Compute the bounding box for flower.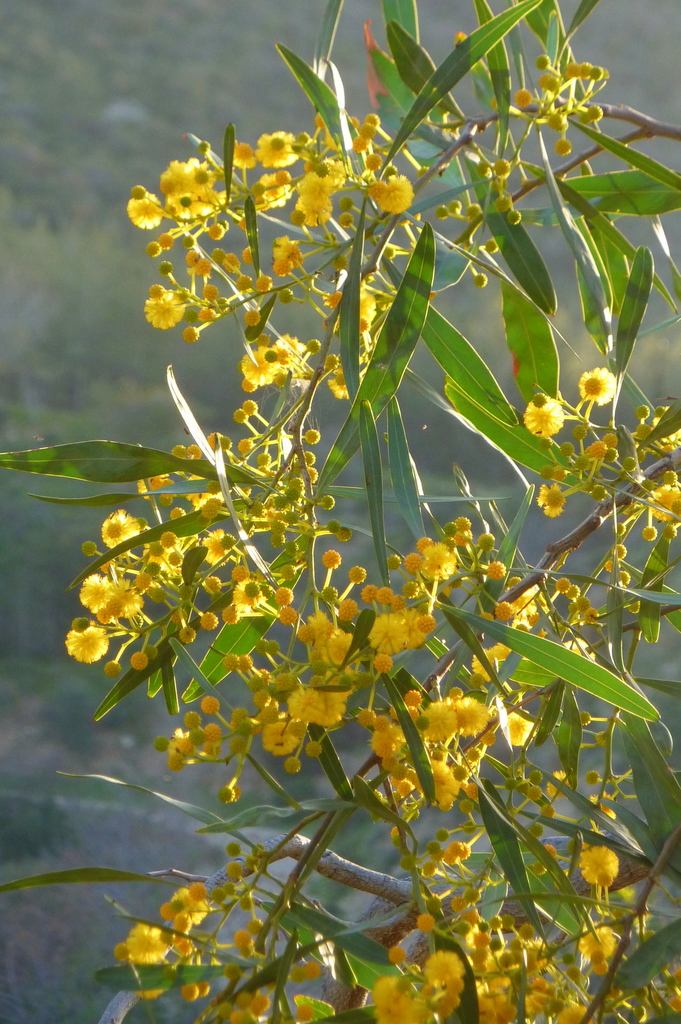
{"x1": 69, "y1": 621, "x2": 107, "y2": 662}.
